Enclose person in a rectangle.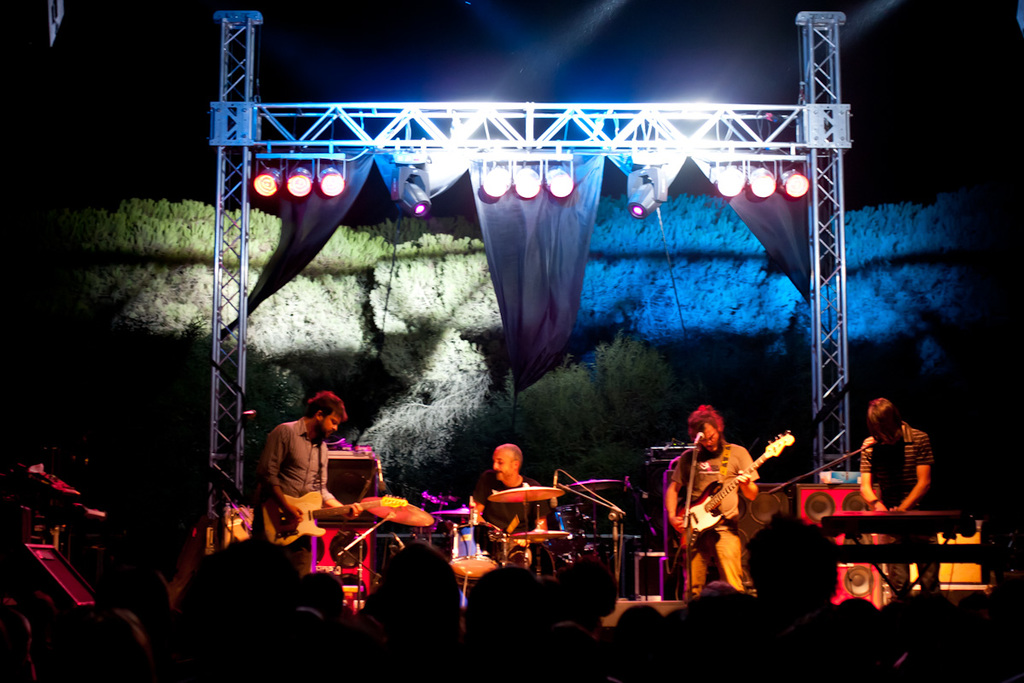
(left=467, top=443, right=556, bottom=564).
